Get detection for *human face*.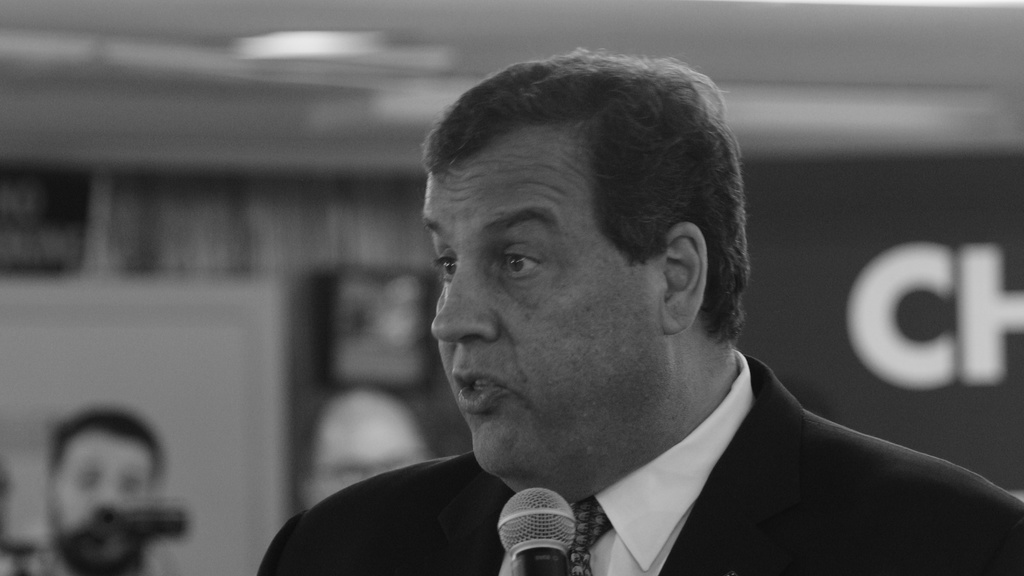
Detection: [x1=52, y1=429, x2=160, y2=575].
